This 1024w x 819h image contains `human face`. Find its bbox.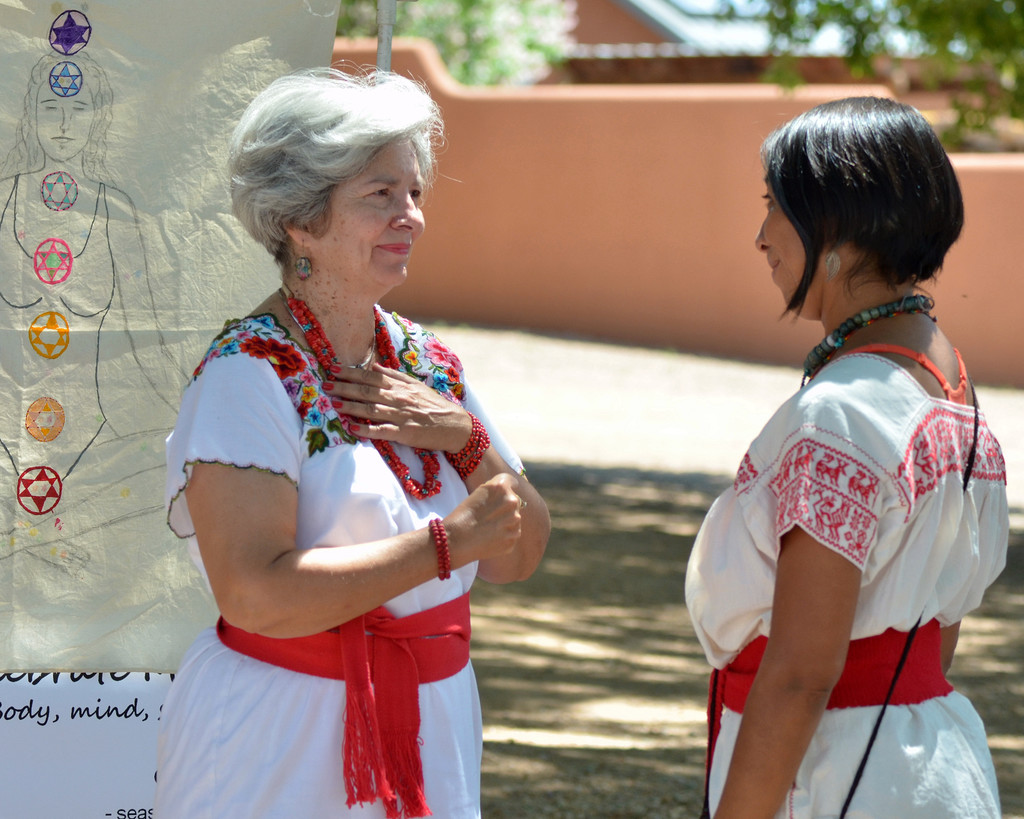
{"left": 316, "top": 134, "right": 426, "bottom": 292}.
